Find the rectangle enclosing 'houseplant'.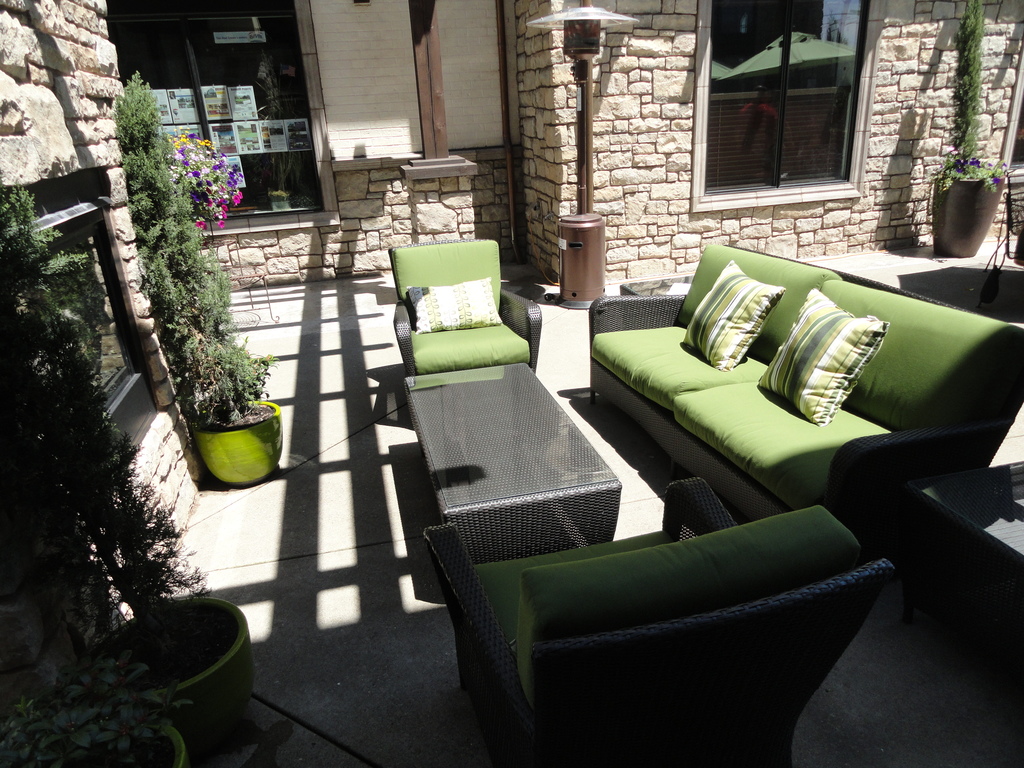
select_region(0, 173, 250, 746).
